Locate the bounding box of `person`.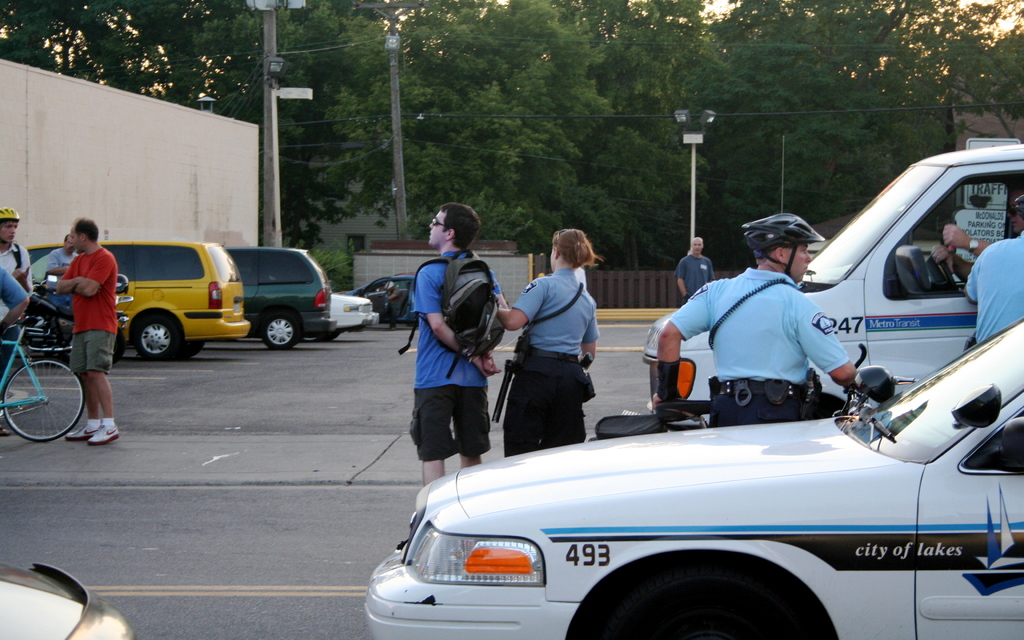
Bounding box: select_region(0, 207, 33, 438).
